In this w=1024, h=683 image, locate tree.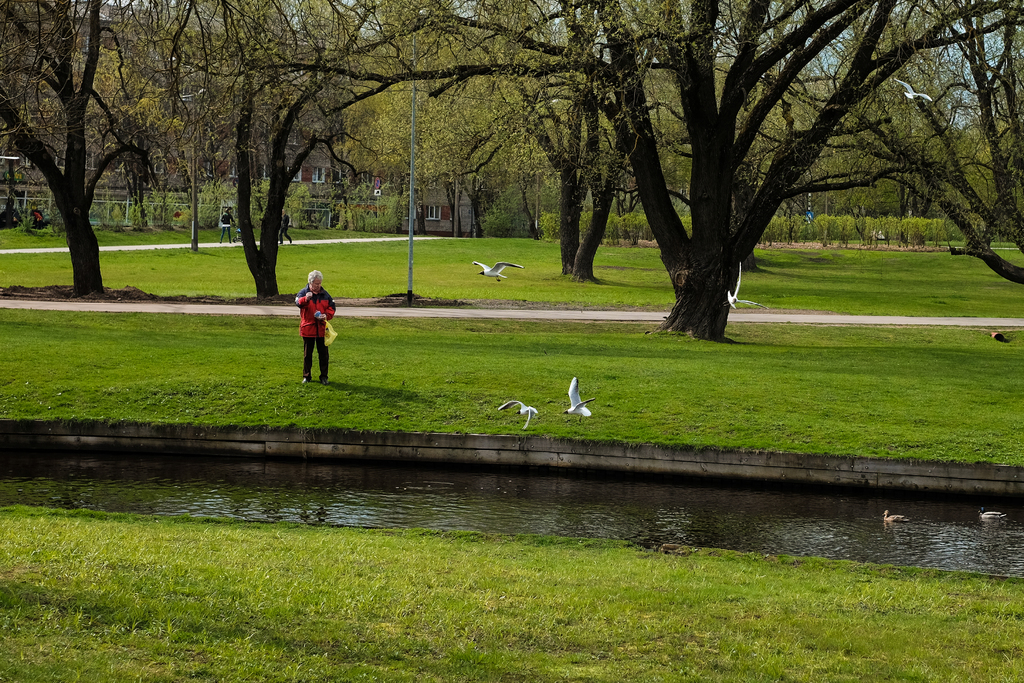
Bounding box: (771,0,1023,292).
